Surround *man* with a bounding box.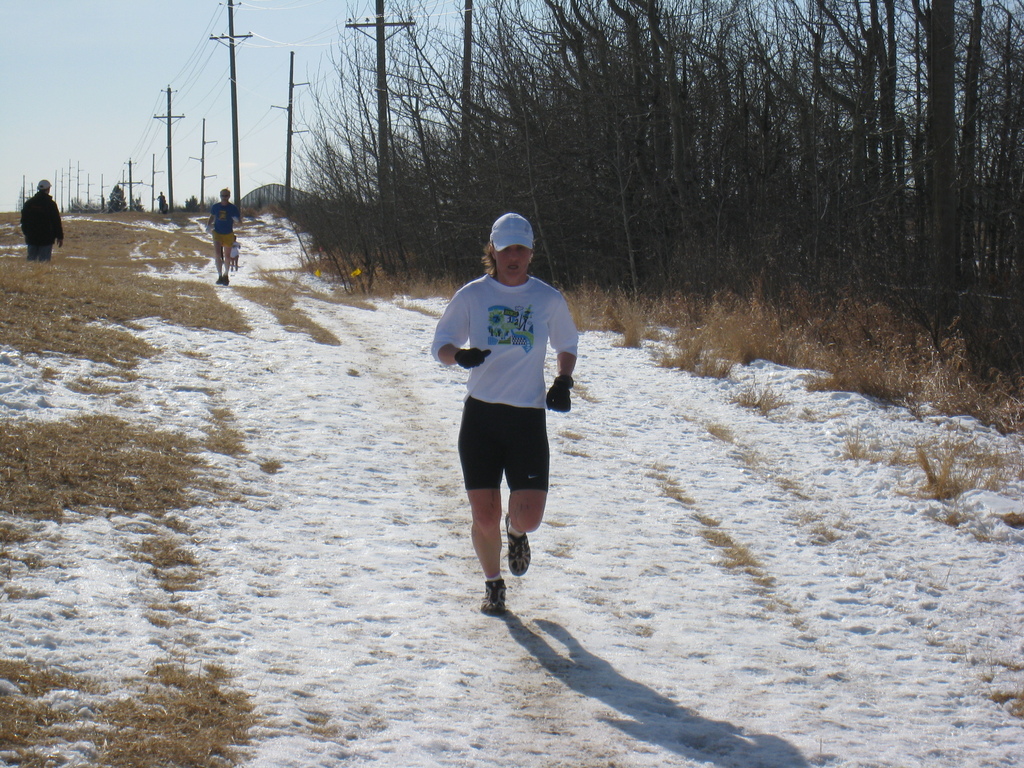
<box>430,227,573,623</box>.
